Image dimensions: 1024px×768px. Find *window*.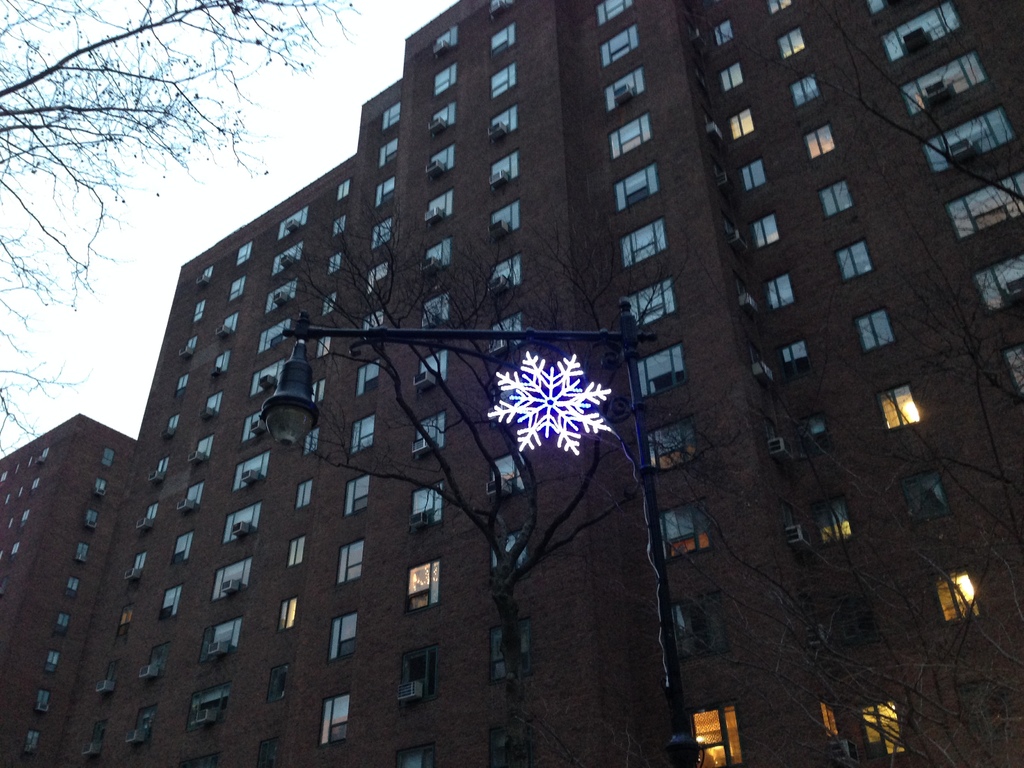
bbox=[875, 380, 916, 433].
